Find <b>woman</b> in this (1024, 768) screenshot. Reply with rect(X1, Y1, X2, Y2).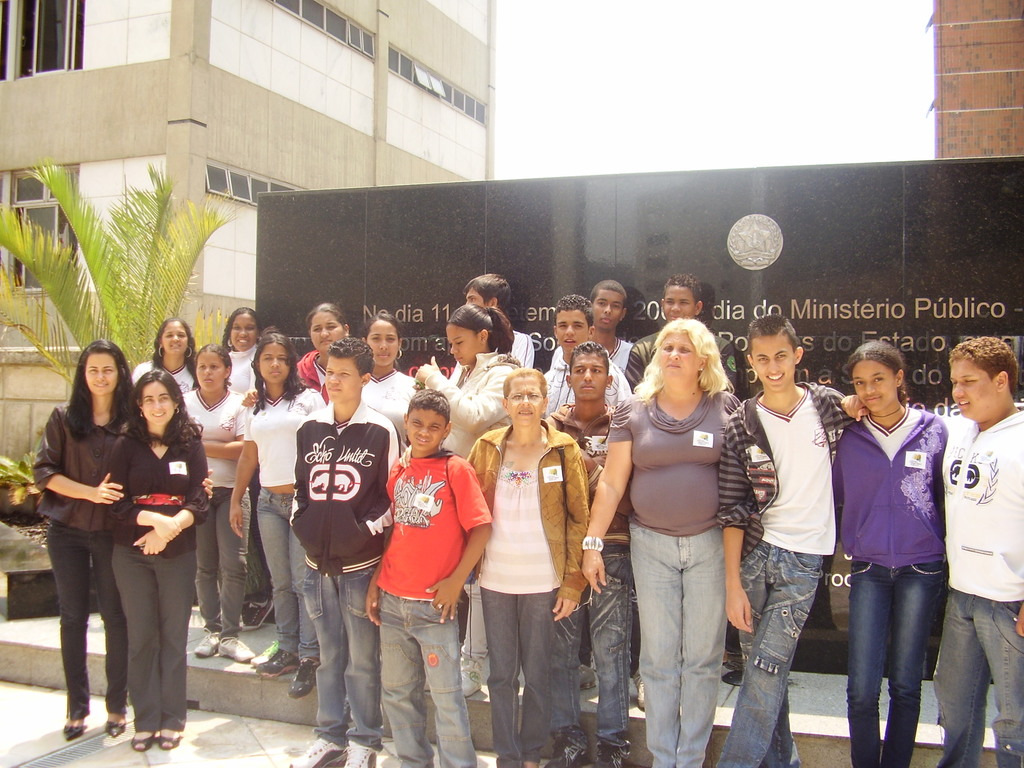
rect(134, 318, 198, 400).
